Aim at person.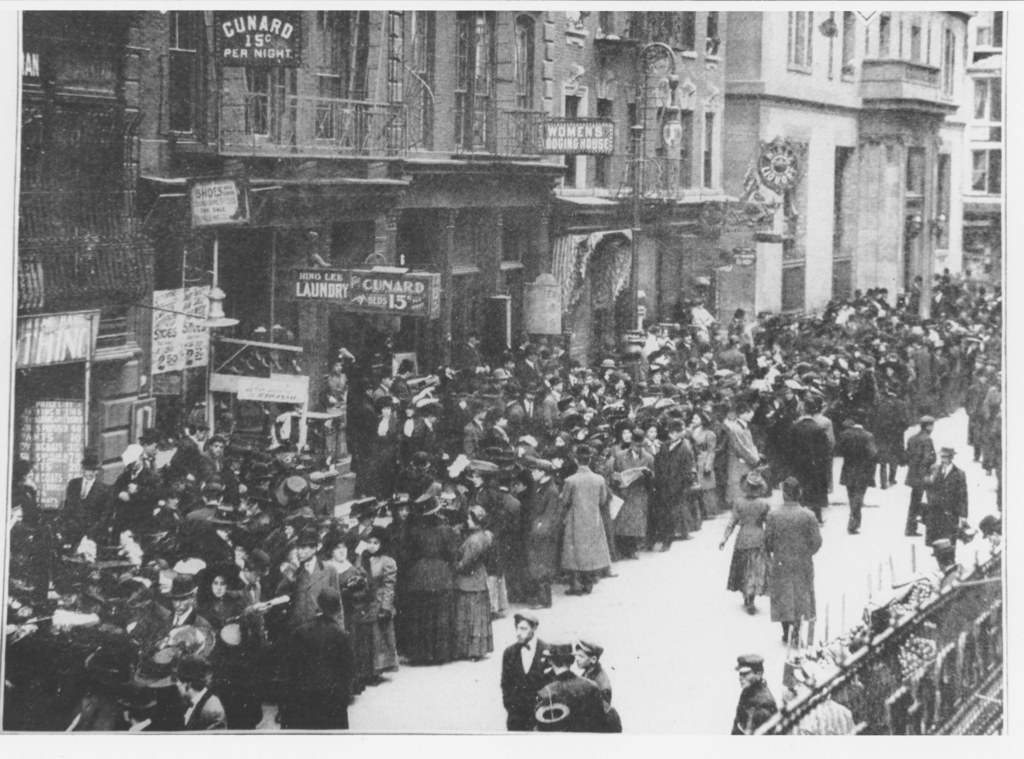
Aimed at [x1=448, y1=508, x2=495, y2=659].
